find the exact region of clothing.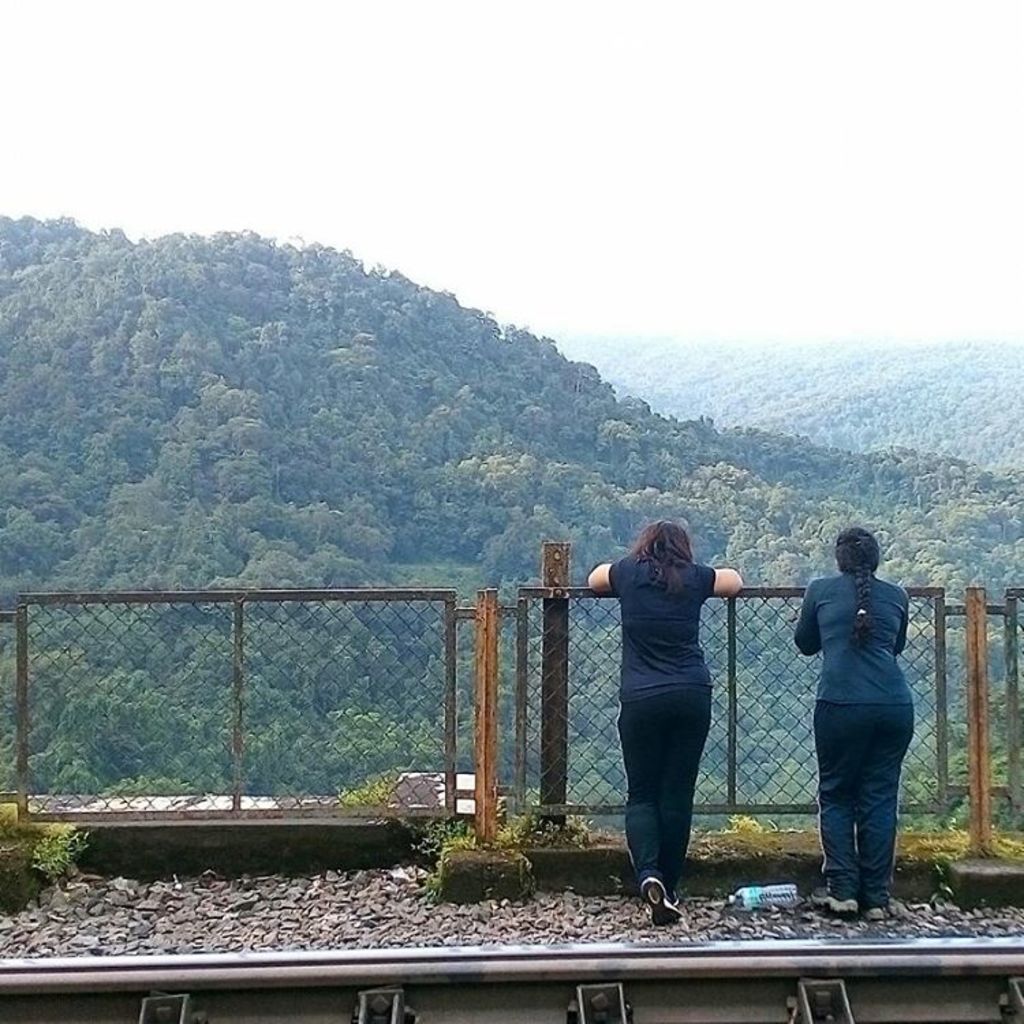
Exact region: (602,556,717,879).
